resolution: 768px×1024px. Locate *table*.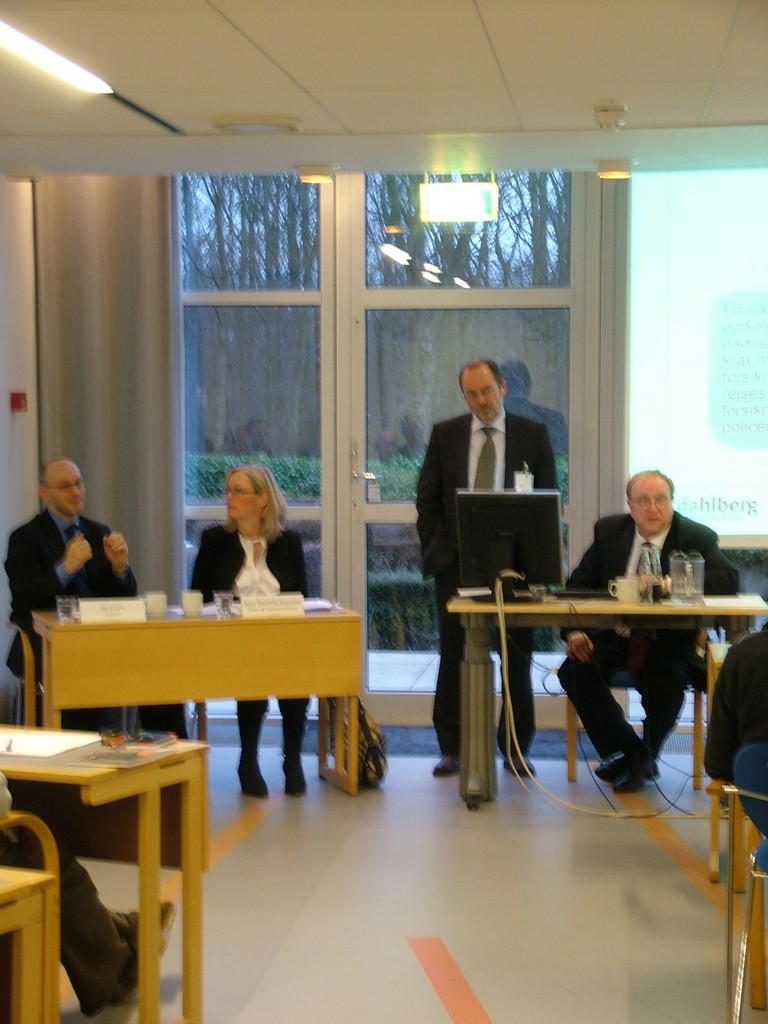
(10,727,227,999).
